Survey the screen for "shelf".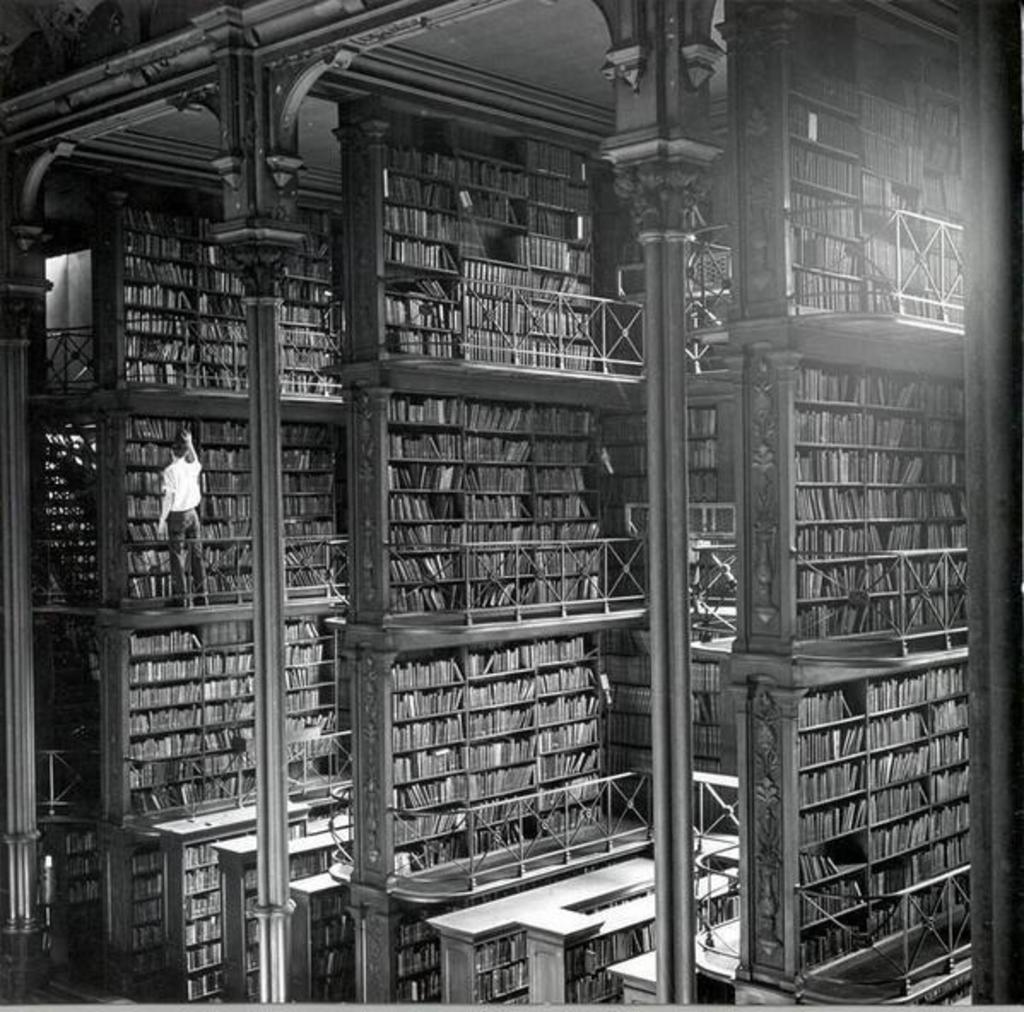
Survey found: detection(101, 593, 388, 850).
